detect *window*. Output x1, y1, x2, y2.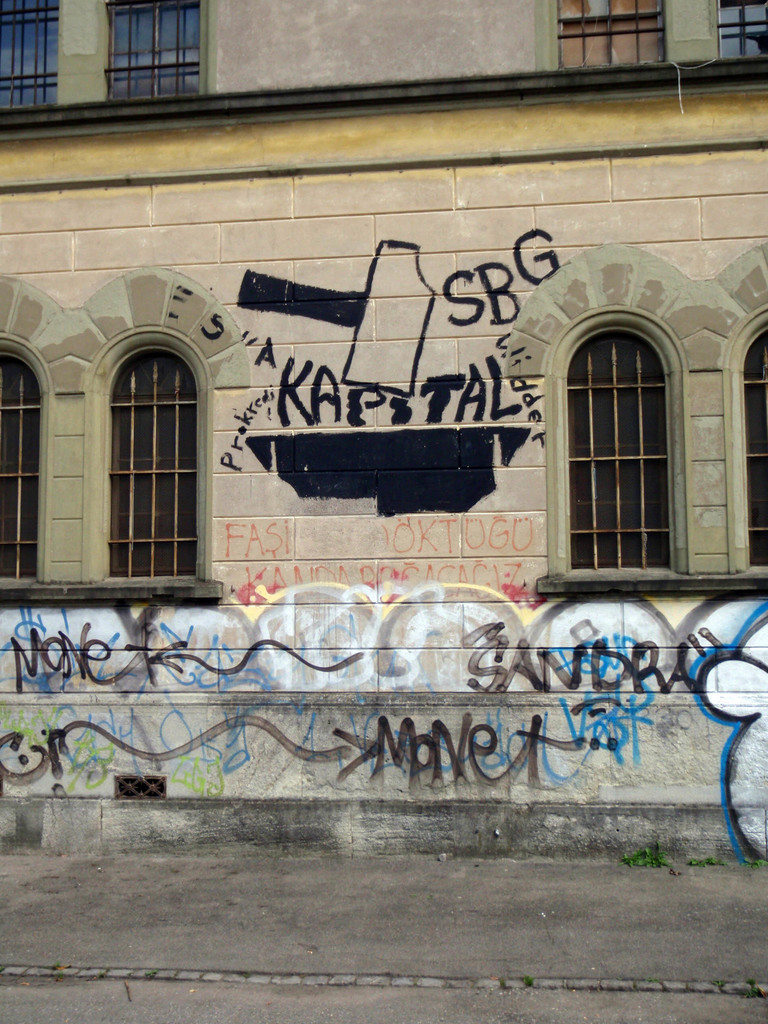
0, 0, 61, 106.
